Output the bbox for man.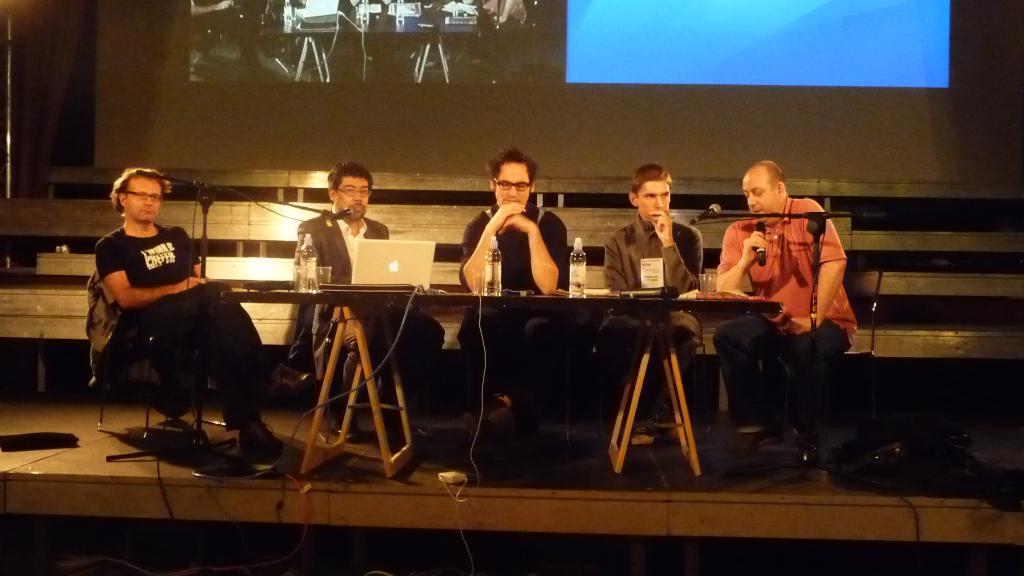
l=711, t=157, r=856, b=437.
